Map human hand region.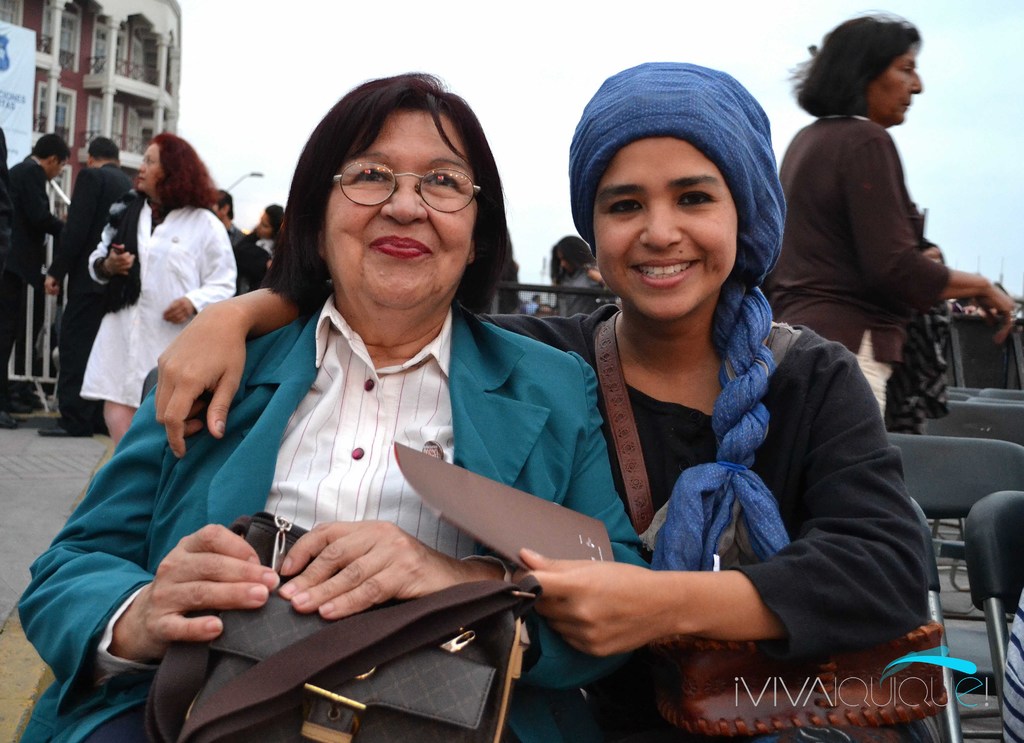
Mapped to BBox(44, 273, 61, 297).
